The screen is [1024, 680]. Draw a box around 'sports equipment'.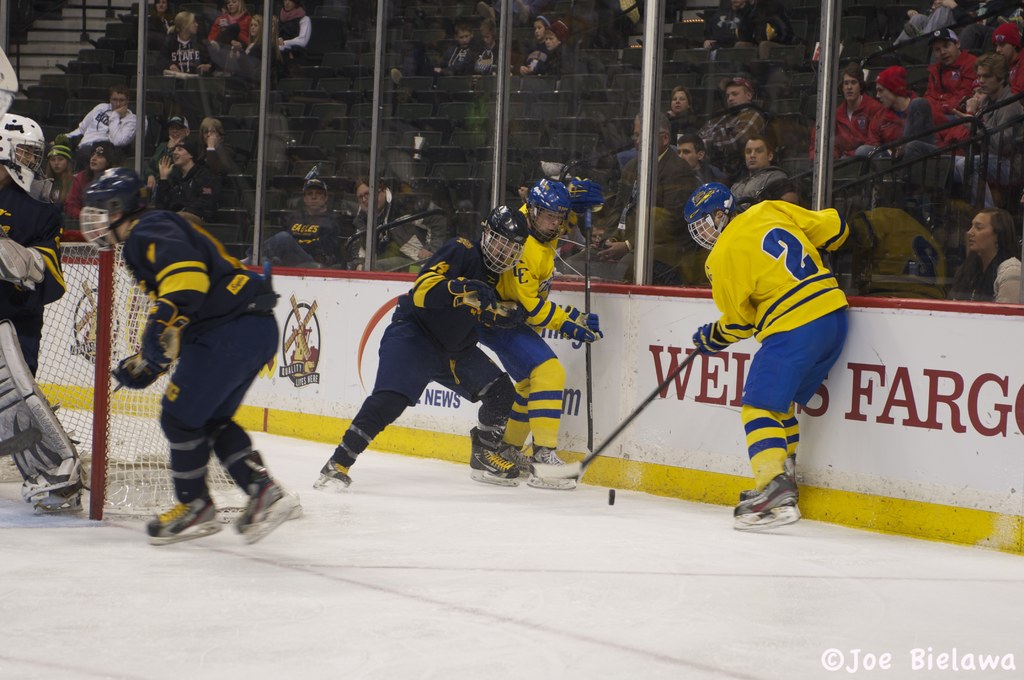
BBox(234, 452, 300, 551).
